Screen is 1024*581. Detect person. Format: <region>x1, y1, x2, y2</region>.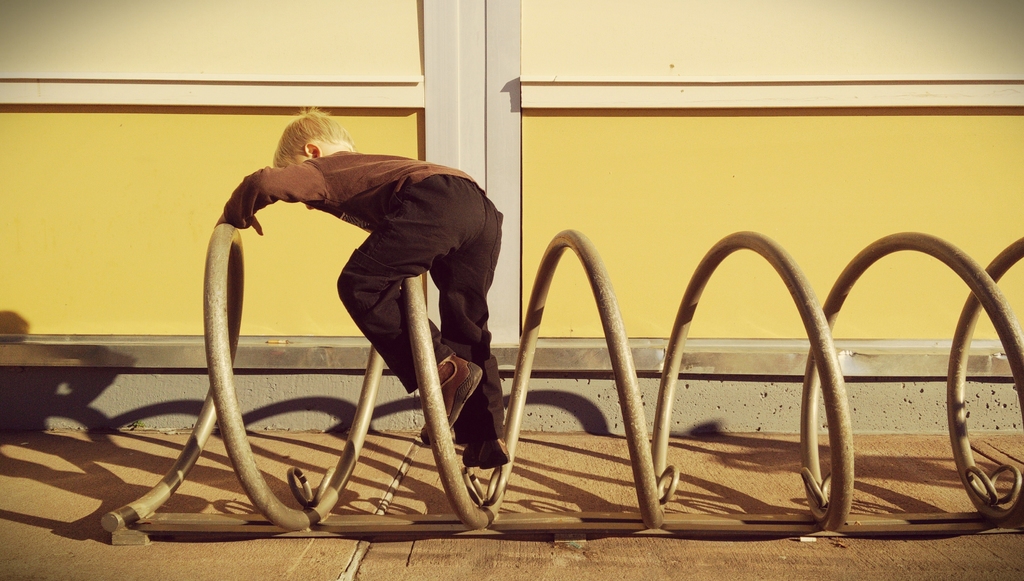
<region>216, 101, 513, 471</region>.
